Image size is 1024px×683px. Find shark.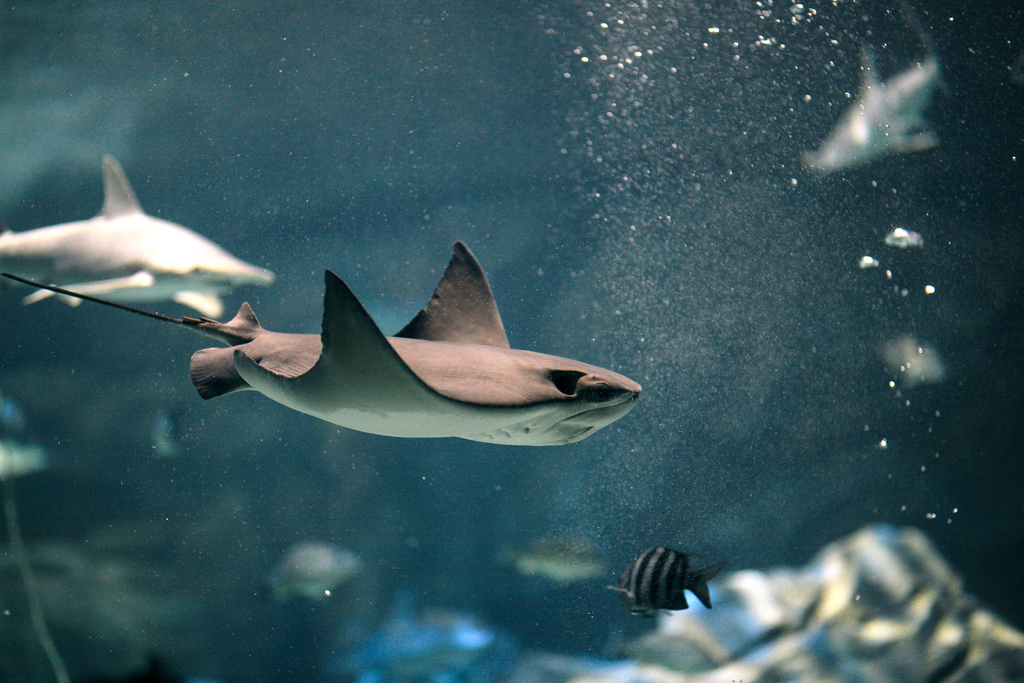
region(152, 232, 664, 456).
